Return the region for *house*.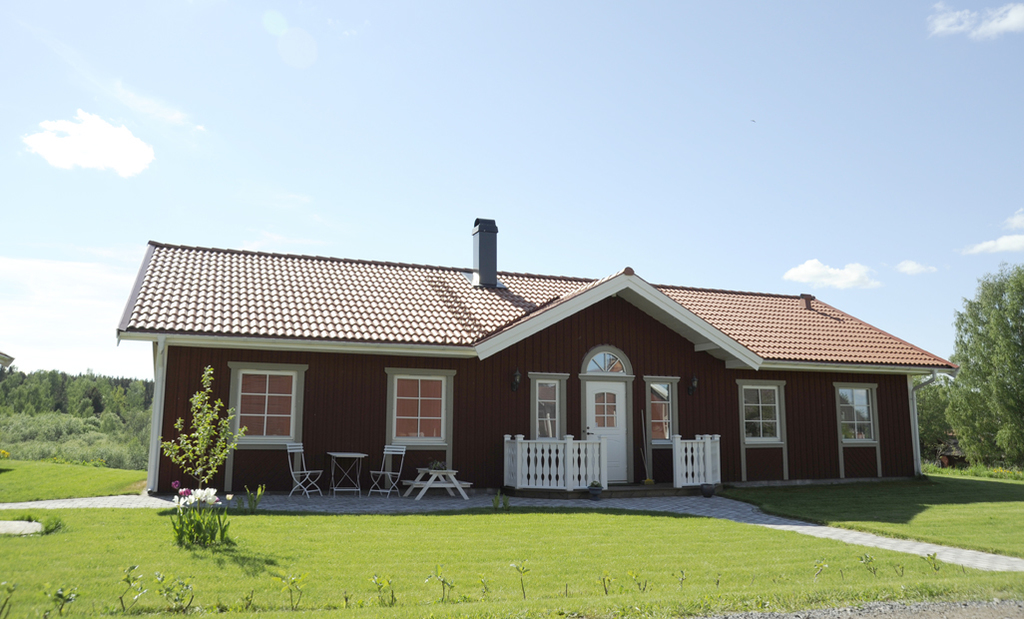
box=[117, 219, 964, 496].
